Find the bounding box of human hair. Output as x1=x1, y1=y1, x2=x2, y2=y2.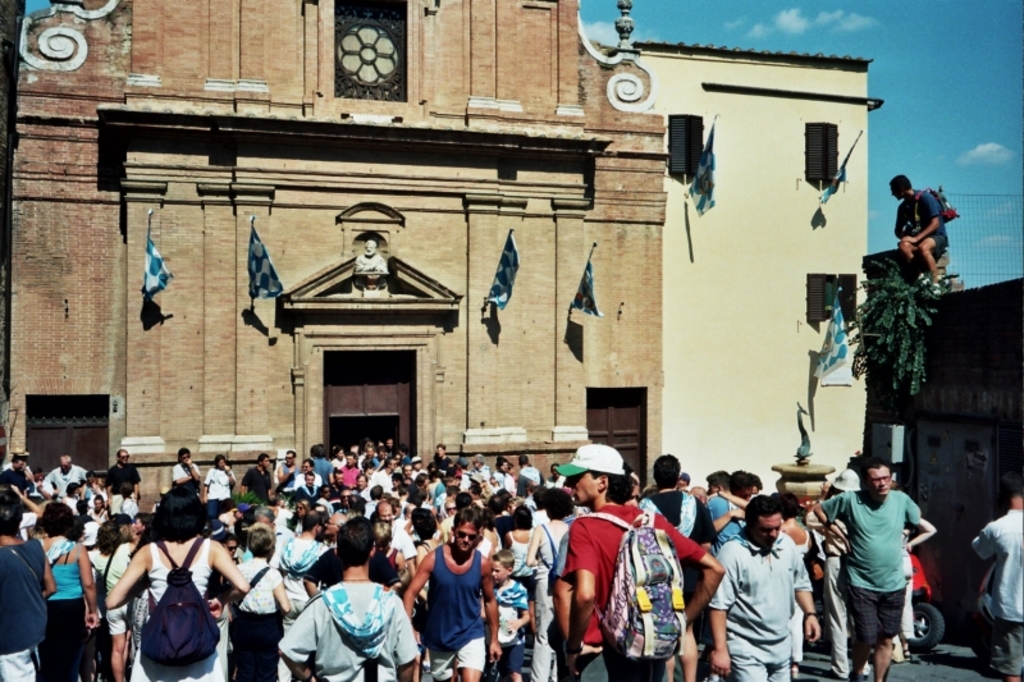
x1=654, y1=453, x2=682, y2=494.
